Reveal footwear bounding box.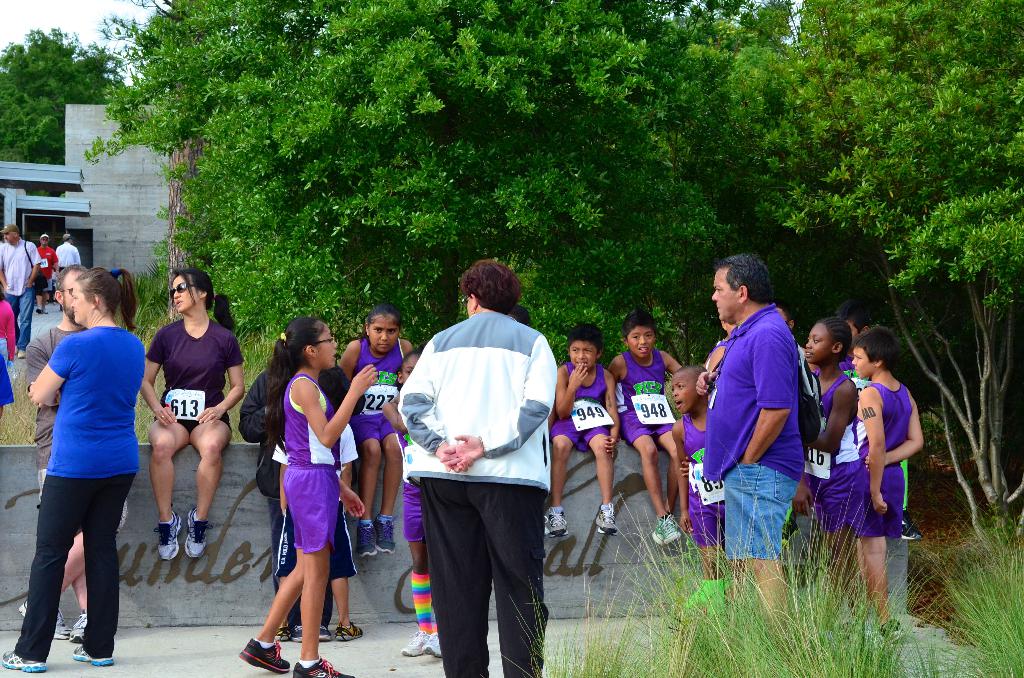
Revealed: (880,620,906,643).
